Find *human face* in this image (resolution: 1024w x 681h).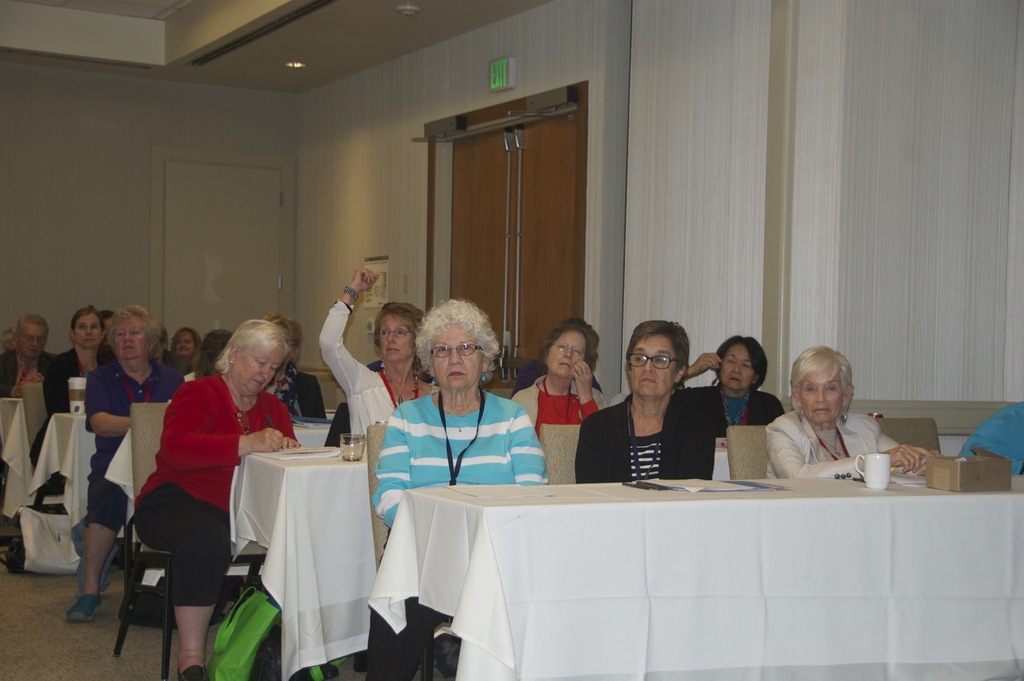
region(628, 339, 673, 395).
